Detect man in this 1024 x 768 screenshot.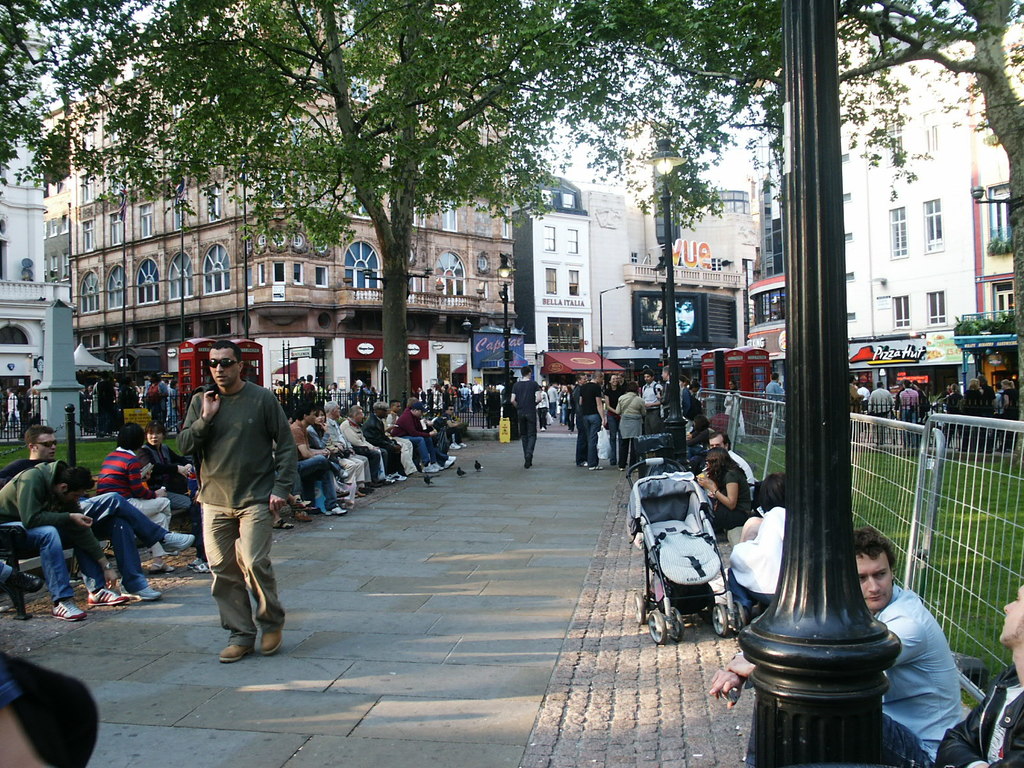
Detection: bbox=(565, 372, 586, 471).
